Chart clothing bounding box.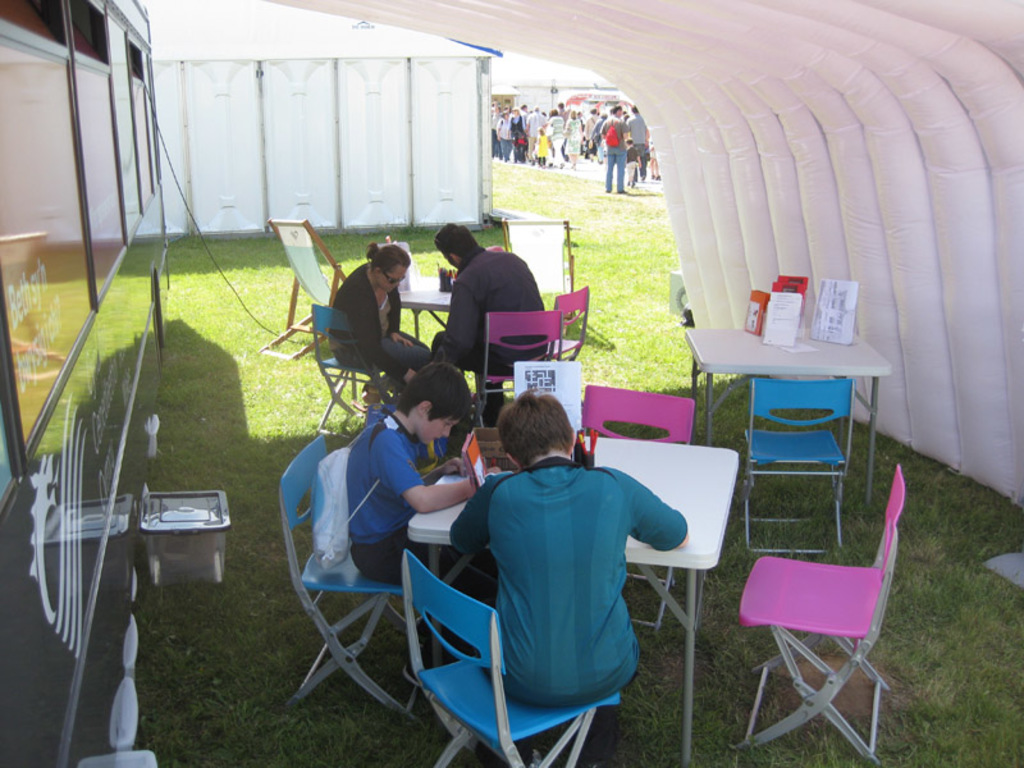
Charted: detection(337, 259, 442, 387).
